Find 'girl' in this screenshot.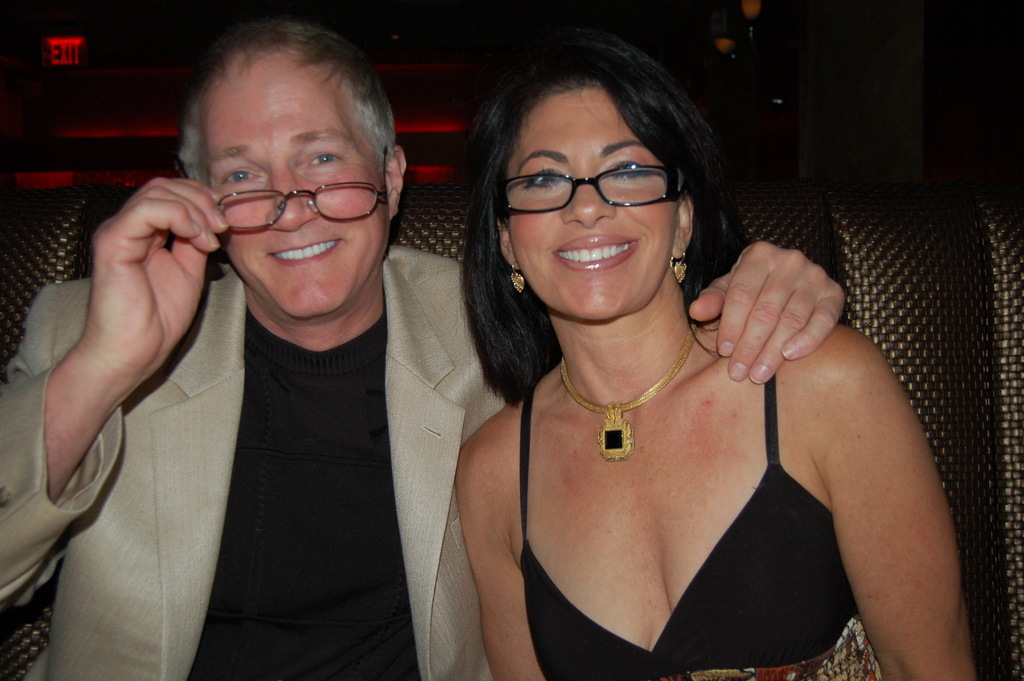
The bounding box for 'girl' is 459:28:981:680.
